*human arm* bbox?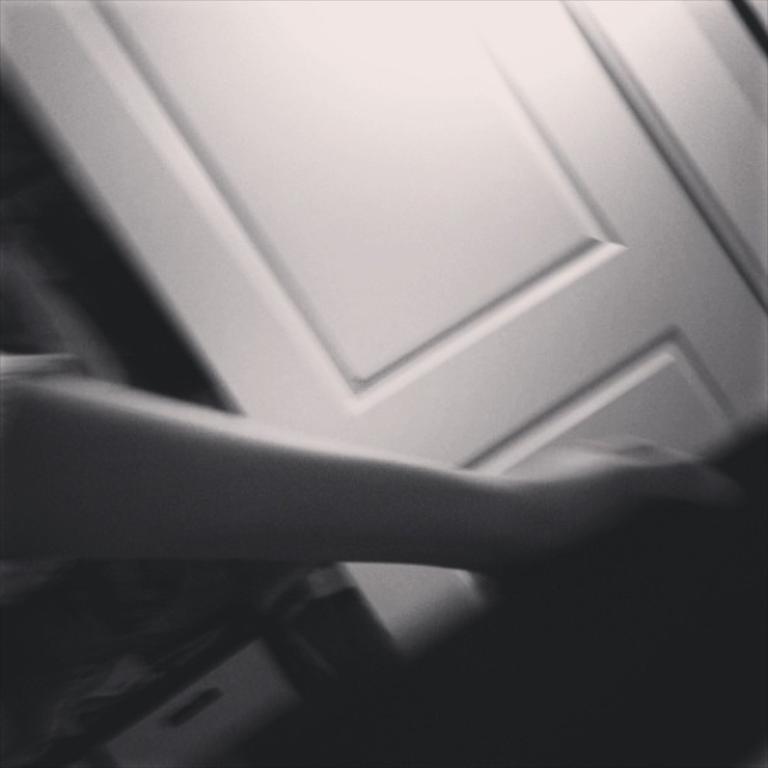
[x1=1, y1=328, x2=693, y2=626]
